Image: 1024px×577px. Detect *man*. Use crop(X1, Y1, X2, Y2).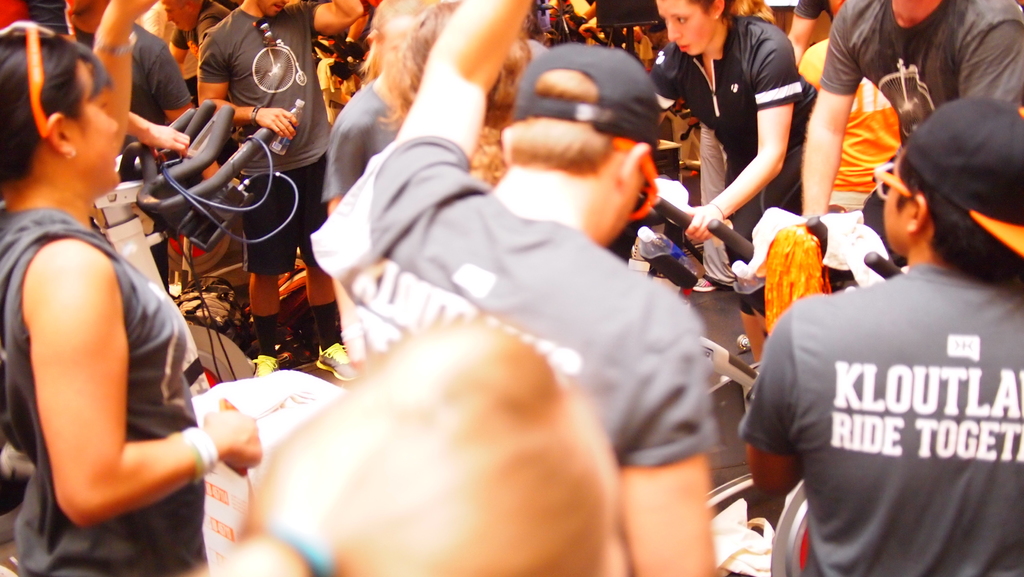
crop(795, 0, 1023, 277).
